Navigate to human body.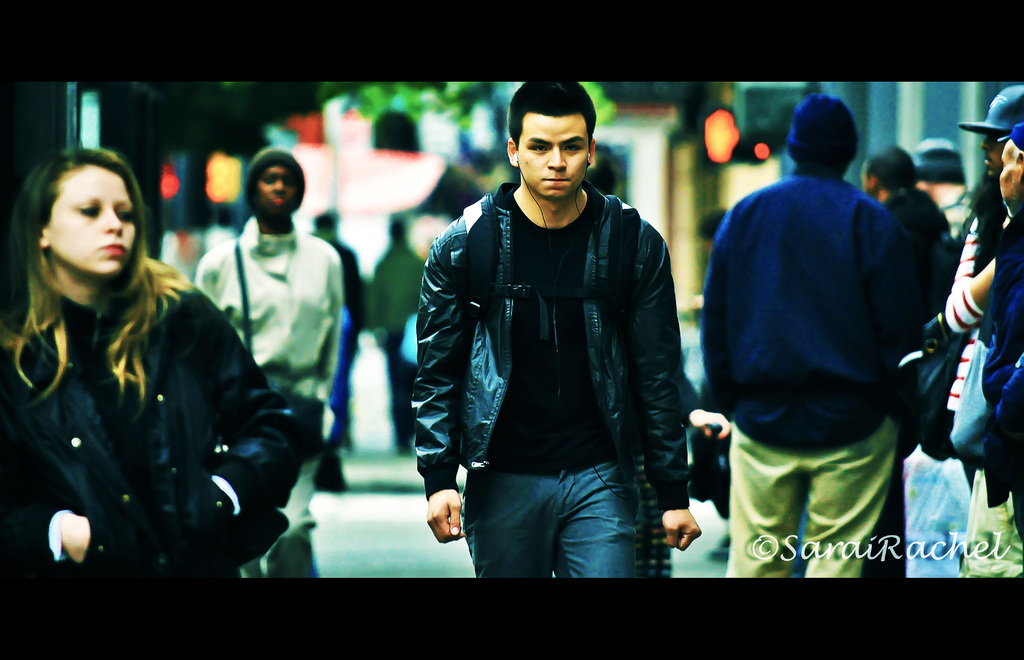
Navigation target: rect(704, 88, 928, 577).
